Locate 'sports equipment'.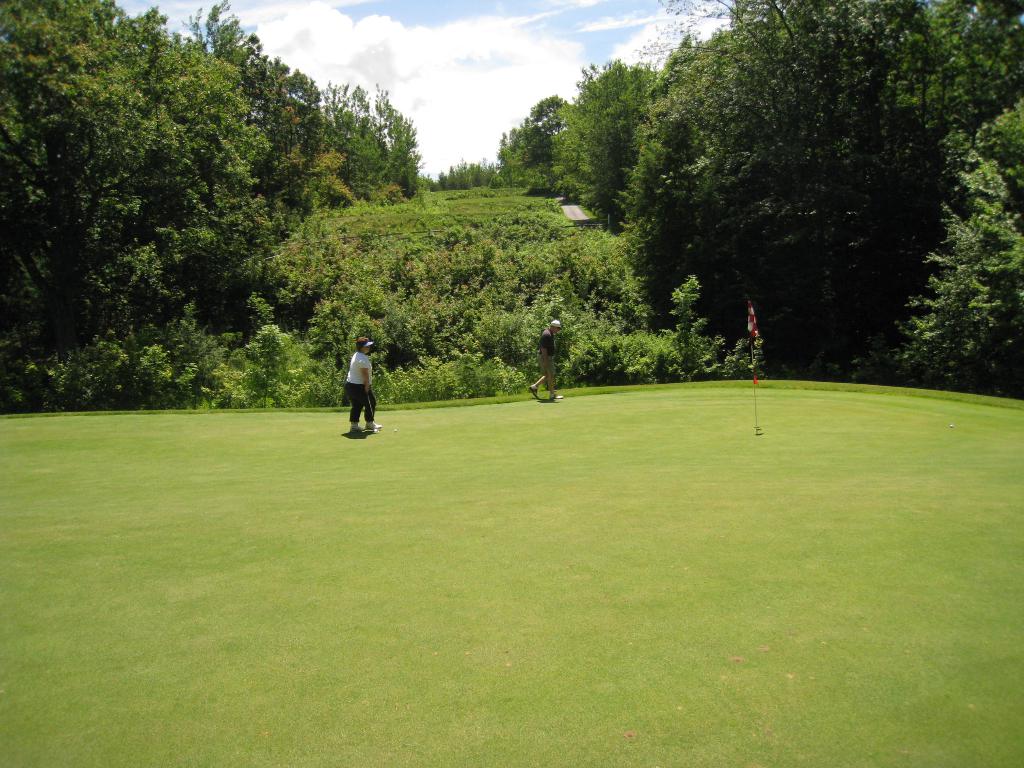
Bounding box: <bbox>362, 383, 374, 420</bbox>.
